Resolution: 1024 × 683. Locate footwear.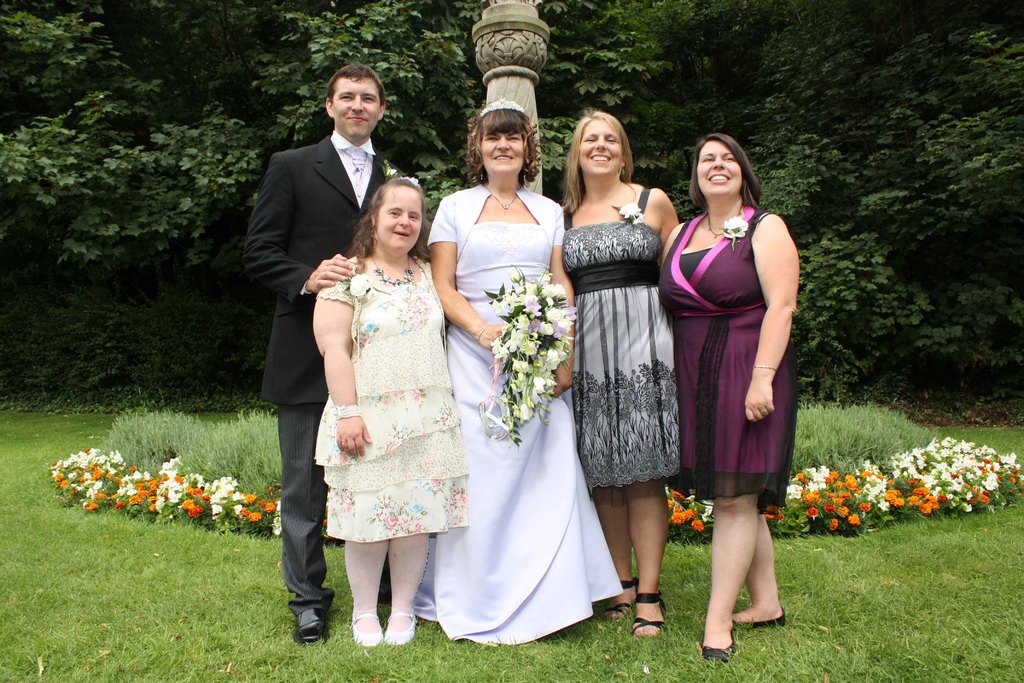
(left=636, top=591, right=665, bottom=638).
